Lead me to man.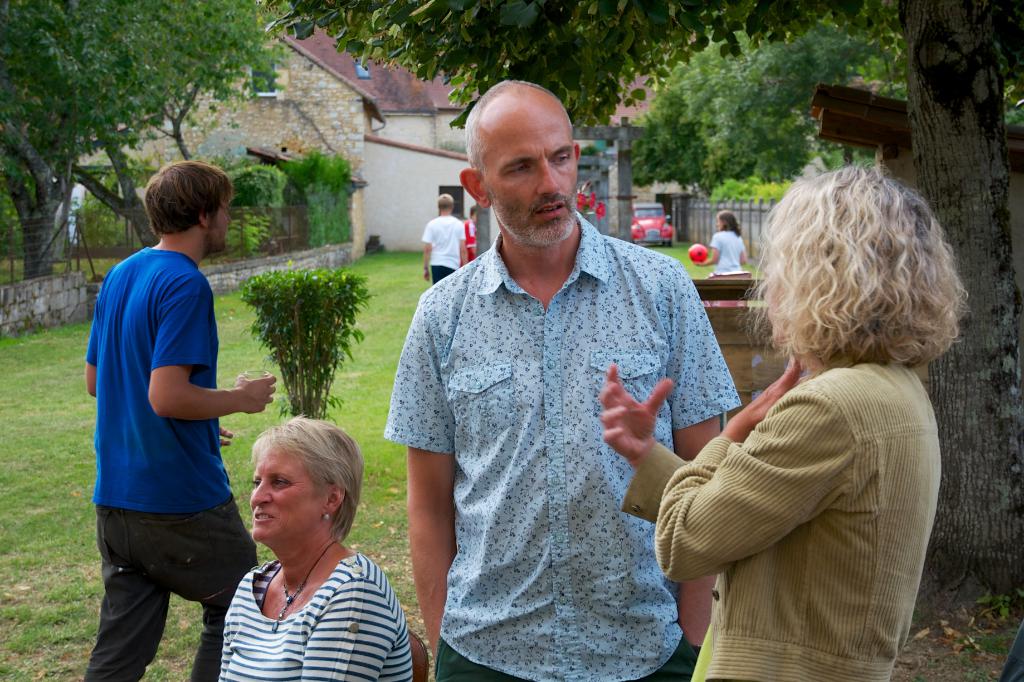
Lead to rect(84, 163, 284, 681).
